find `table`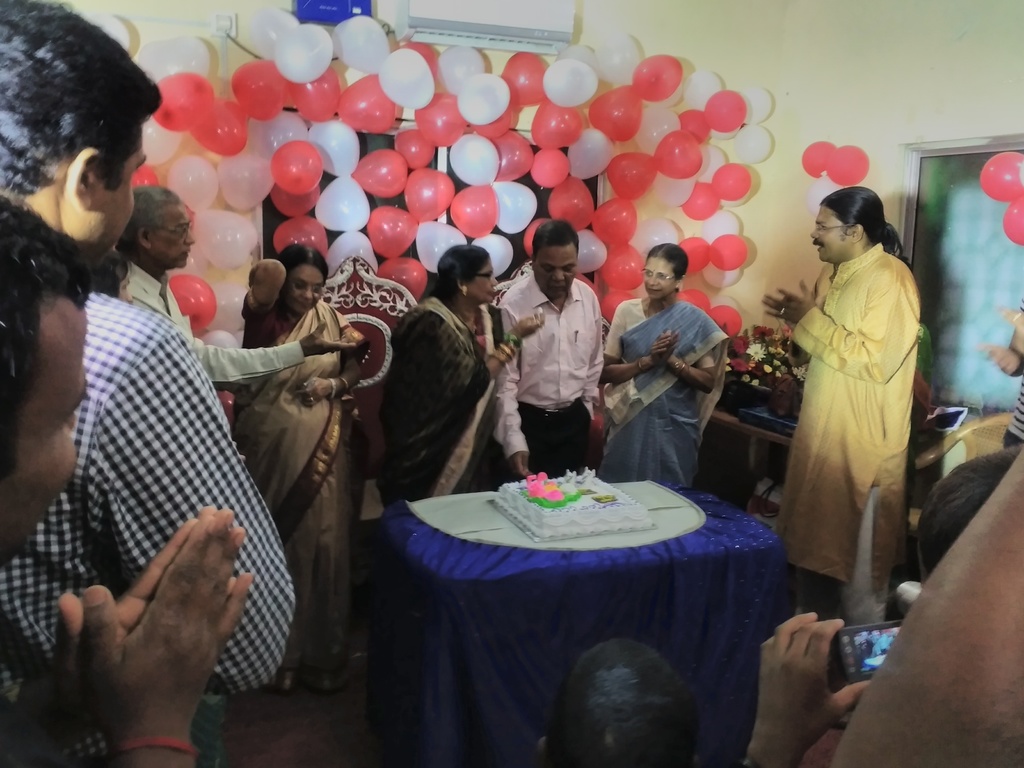
<region>399, 457, 776, 767</region>
